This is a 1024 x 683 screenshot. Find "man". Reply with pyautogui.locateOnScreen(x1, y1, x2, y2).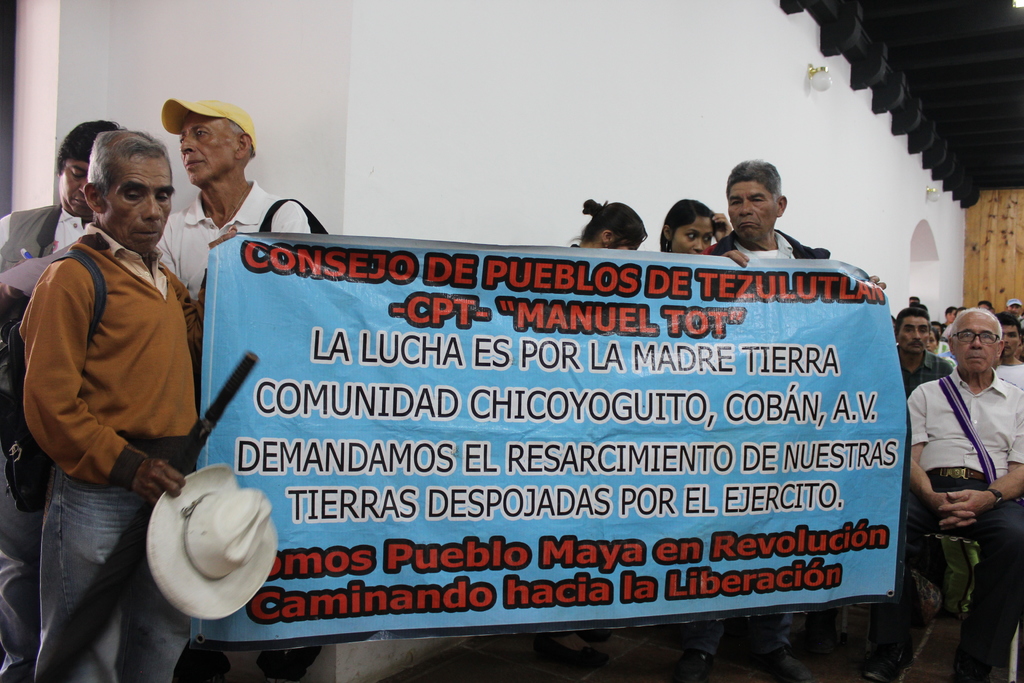
pyautogui.locateOnScreen(157, 99, 330, 682).
